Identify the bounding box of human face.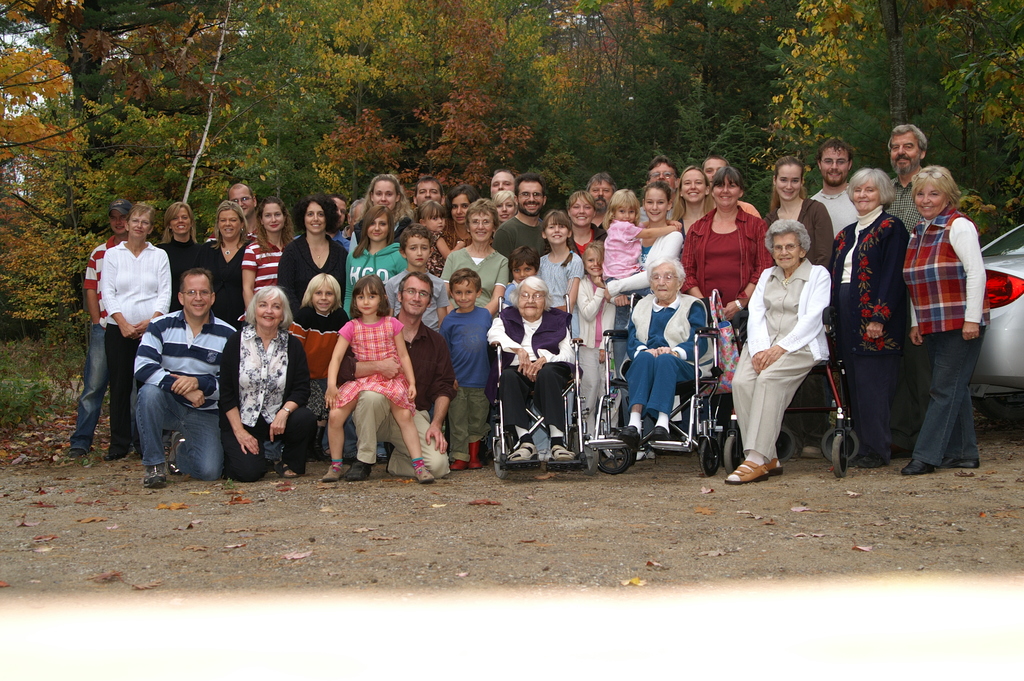
219, 210, 239, 236.
